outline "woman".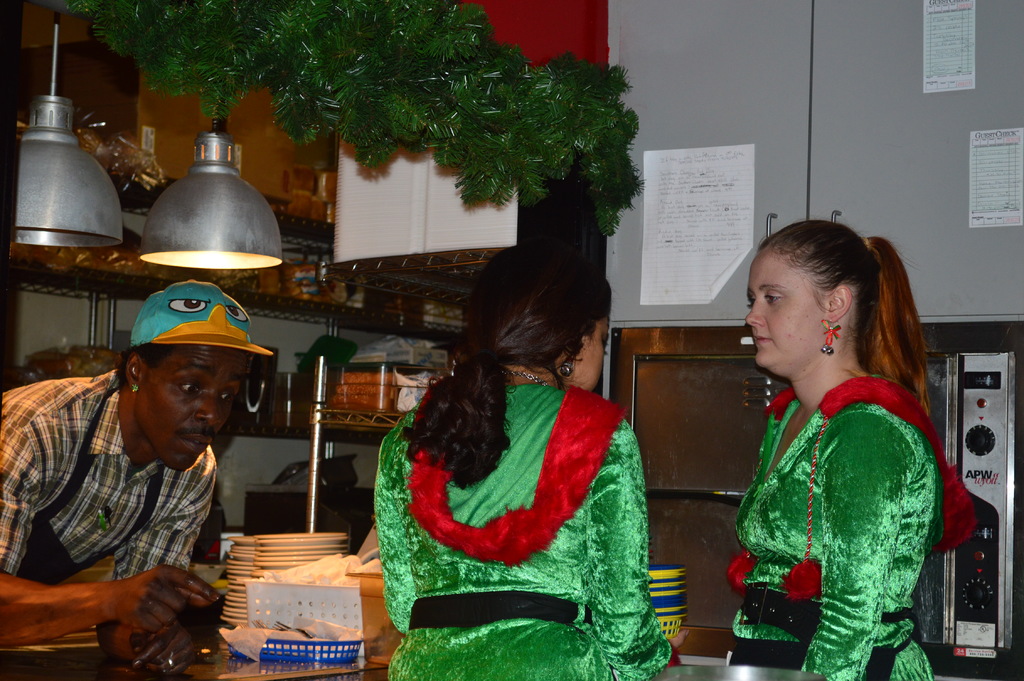
Outline: Rect(716, 213, 966, 680).
